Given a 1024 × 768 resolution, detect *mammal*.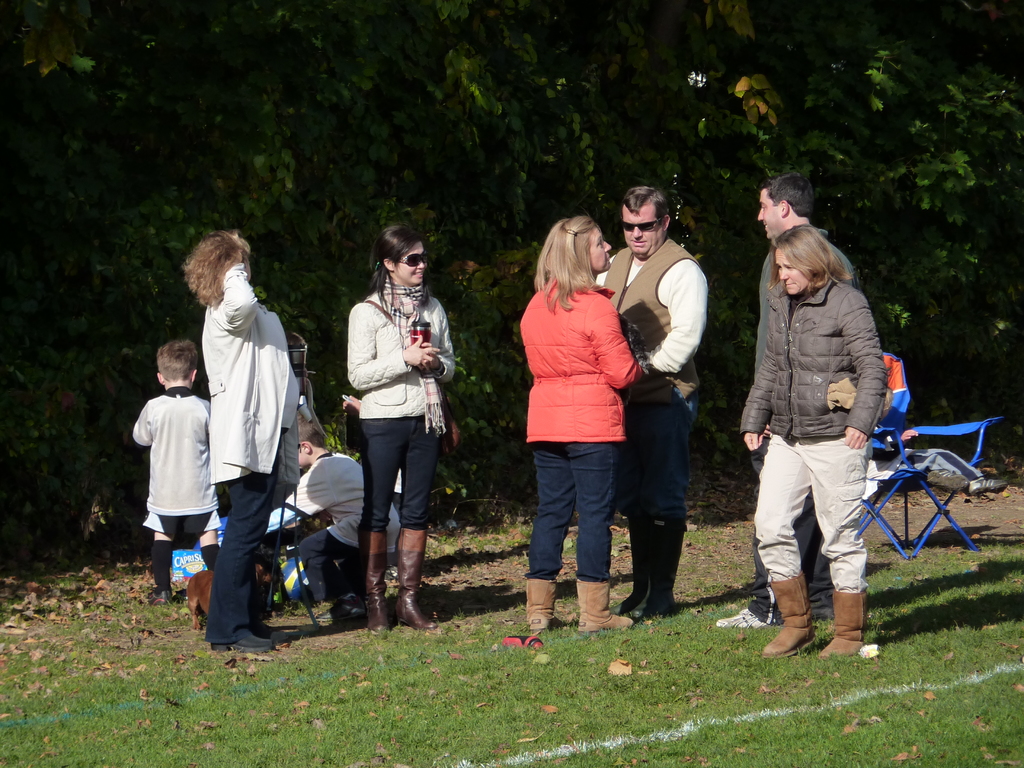
pyautogui.locateOnScreen(342, 221, 458, 630).
